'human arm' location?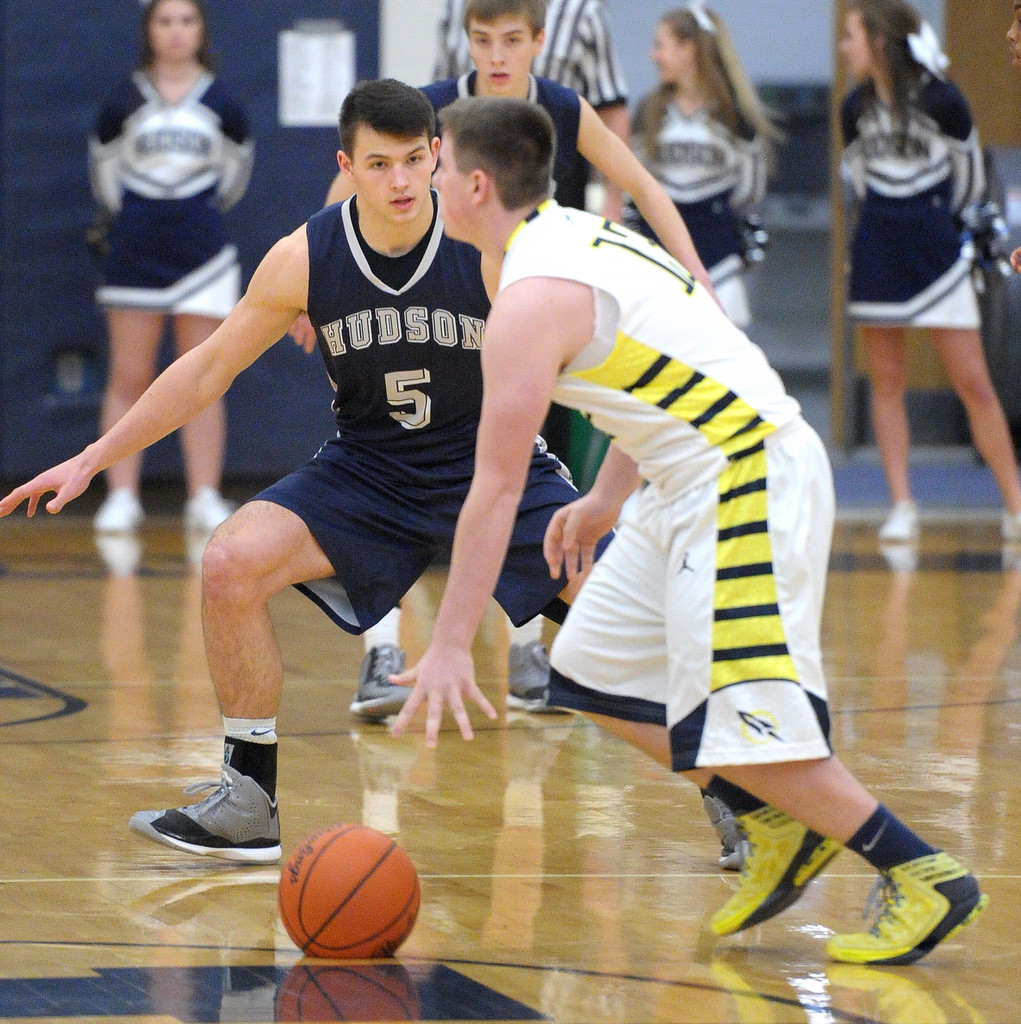
select_region(213, 97, 257, 214)
